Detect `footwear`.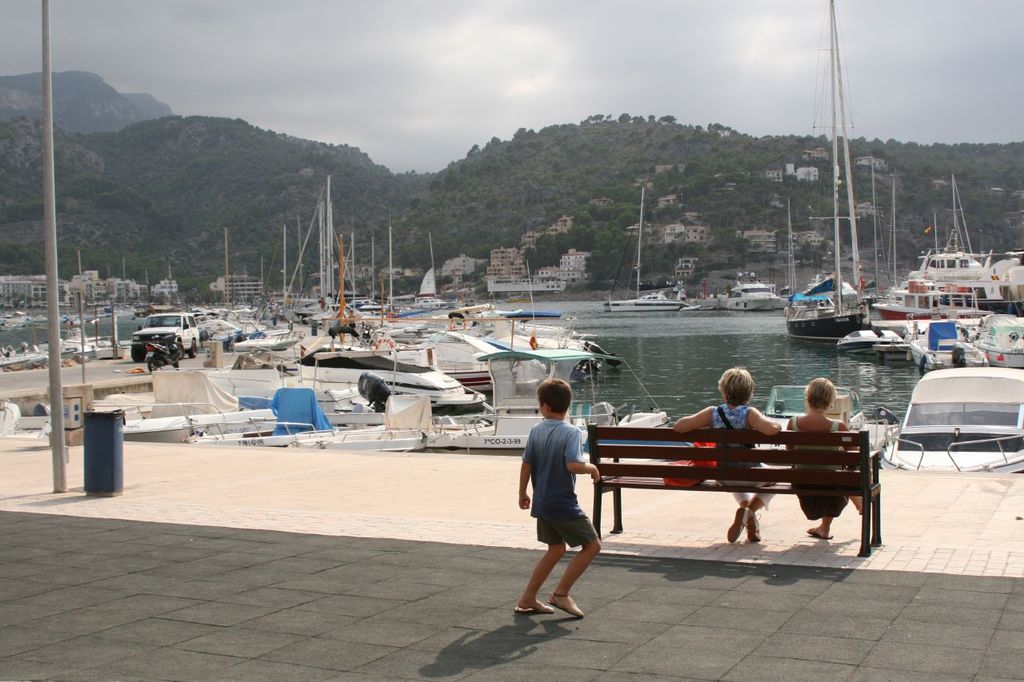
Detected at locate(551, 598, 580, 618).
